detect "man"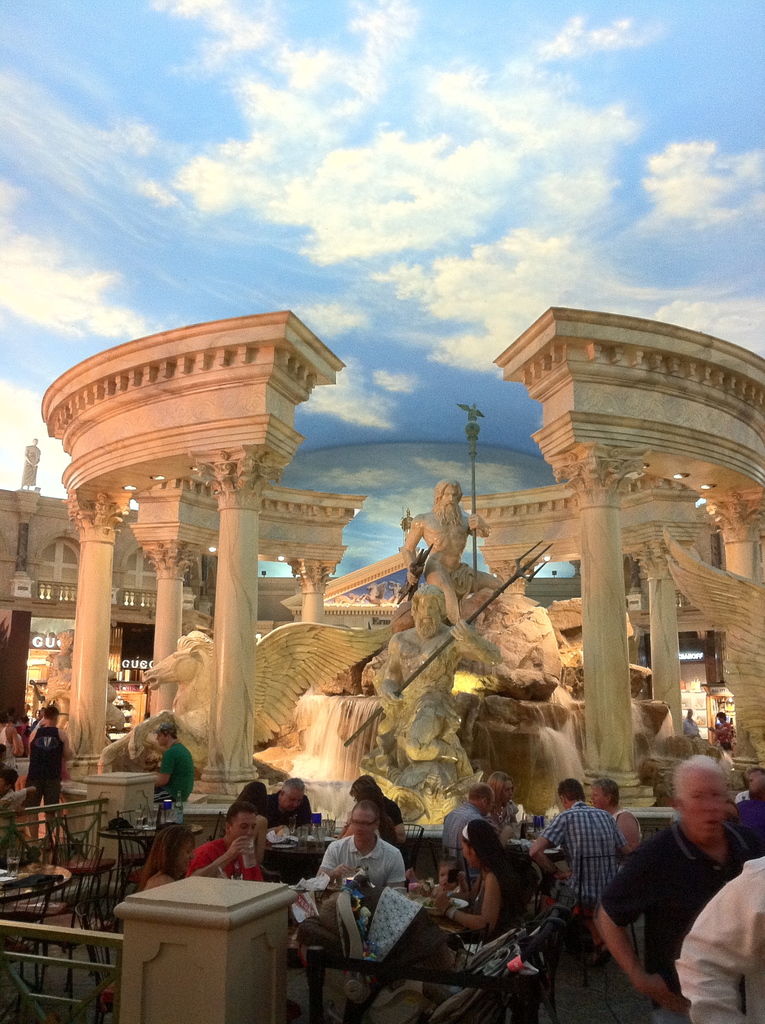
rect(154, 718, 195, 803)
